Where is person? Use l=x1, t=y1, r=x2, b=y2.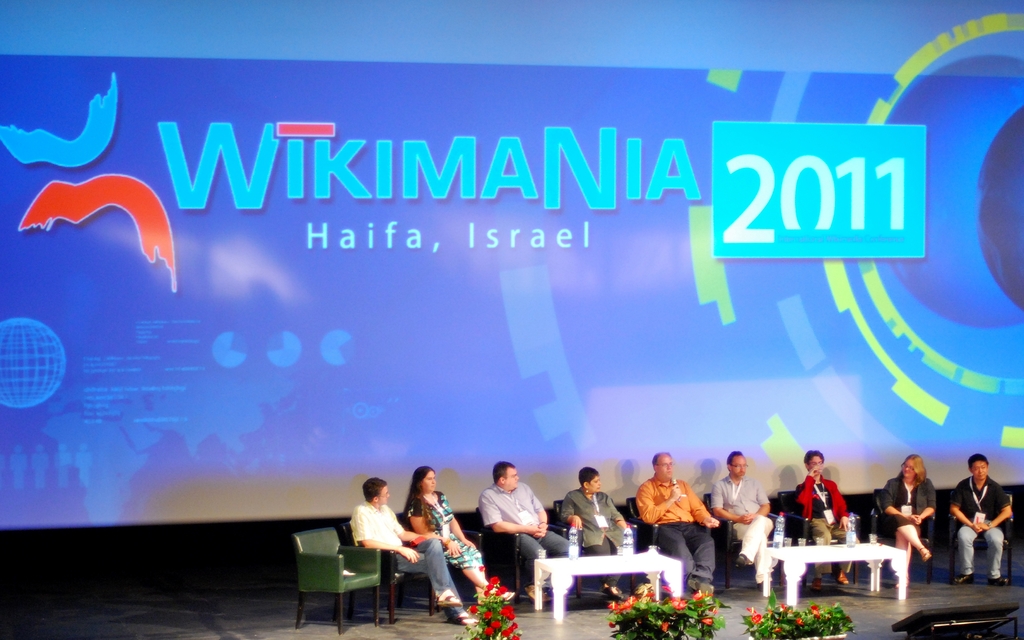
l=476, t=462, r=584, b=589.
